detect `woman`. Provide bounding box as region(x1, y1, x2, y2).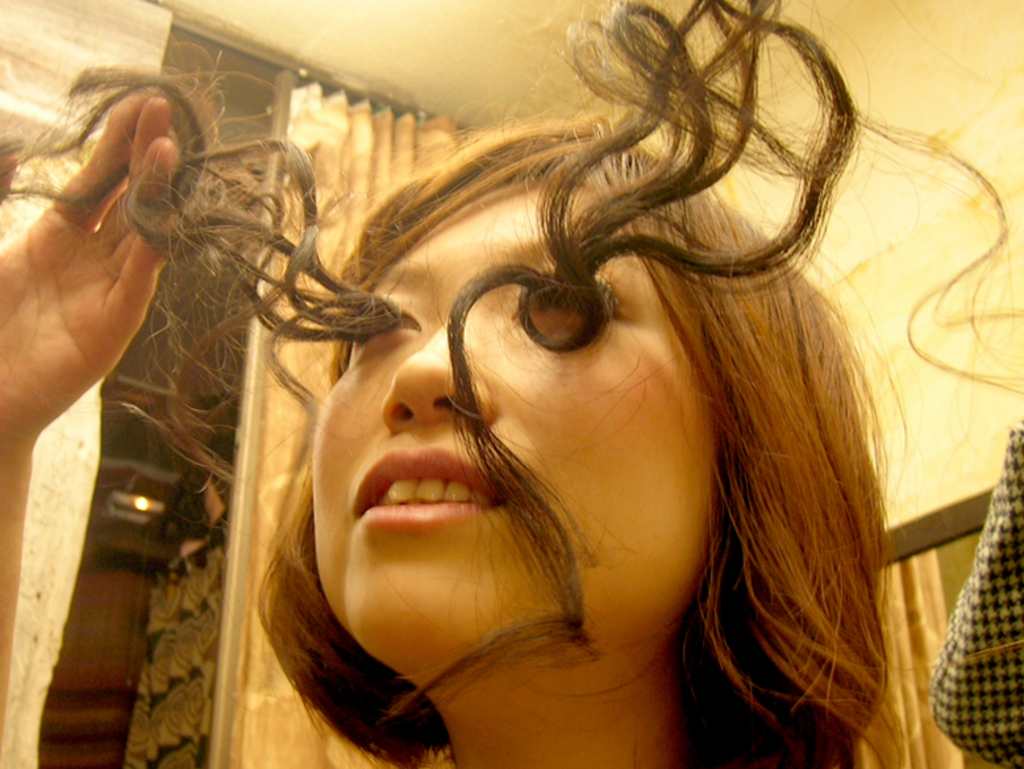
region(0, 0, 1020, 768).
